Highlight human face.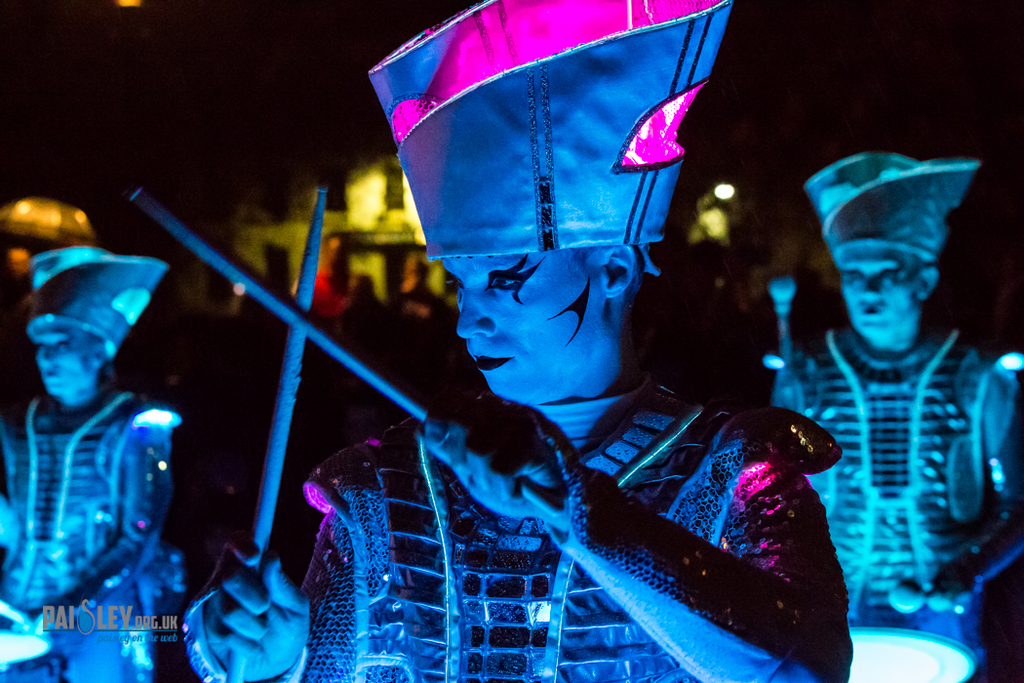
Highlighted region: region(29, 317, 93, 393).
